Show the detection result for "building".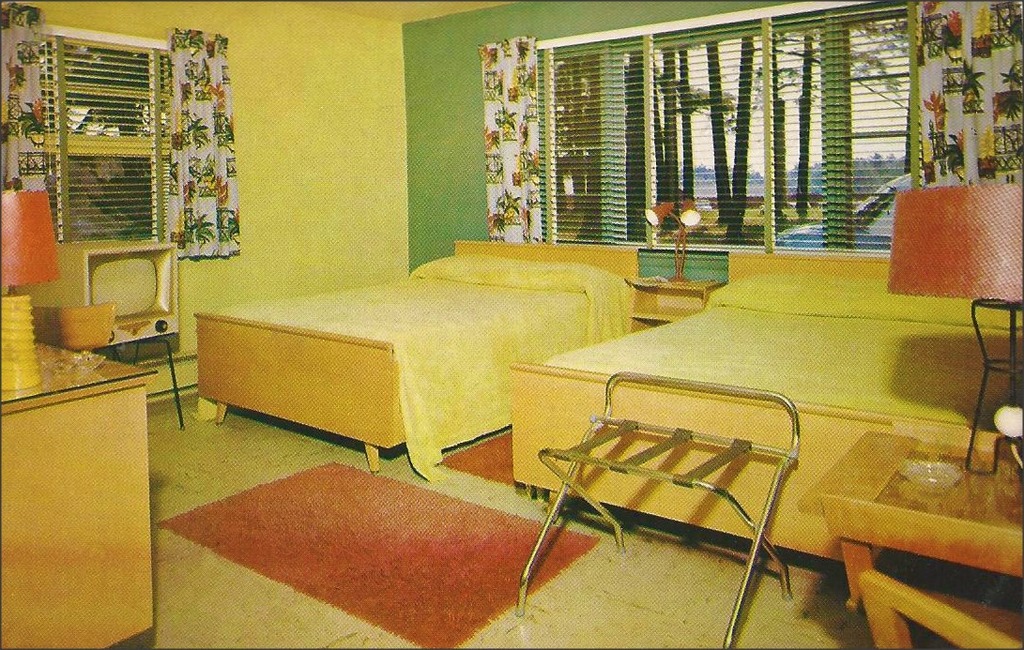
<bbox>0, 0, 1023, 649</bbox>.
